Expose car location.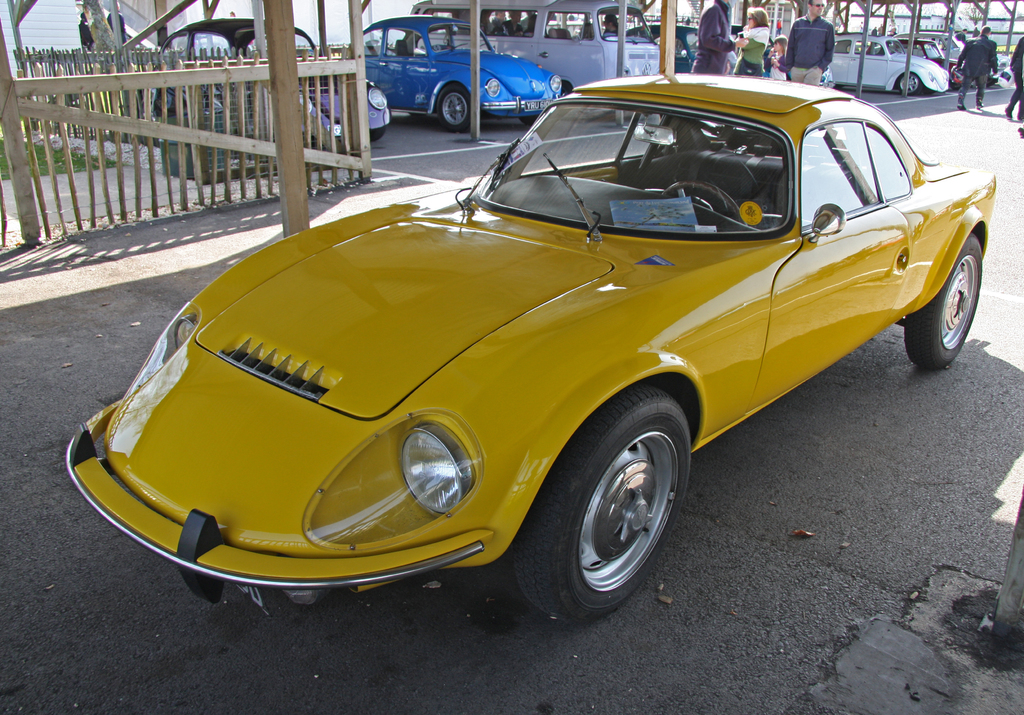
Exposed at x1=627, y1=22, x2=835, y2=86.
